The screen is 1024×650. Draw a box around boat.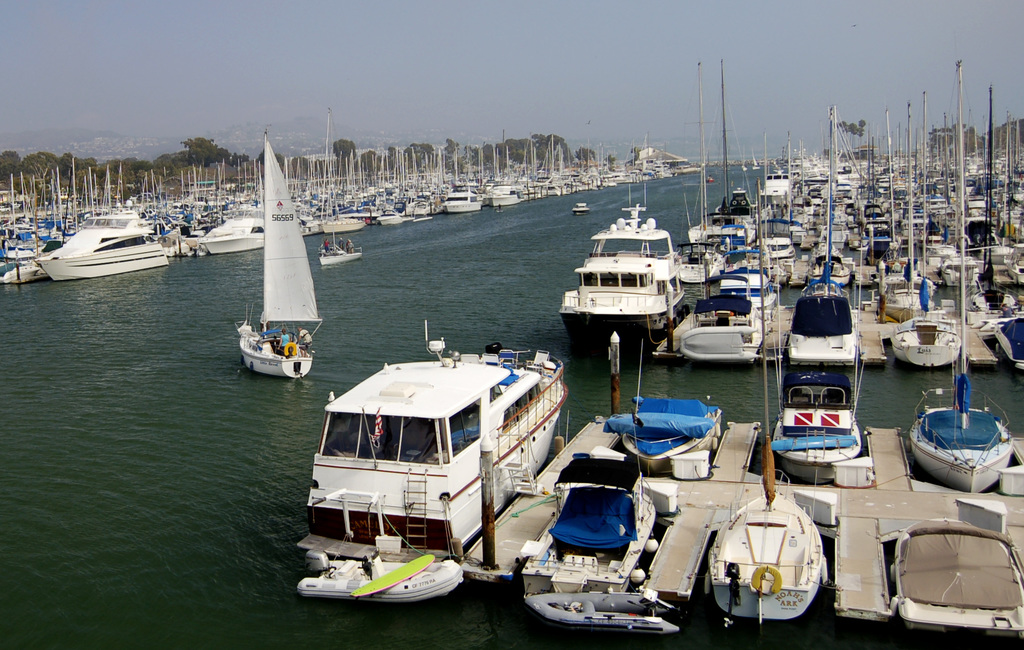
[left=33, top=209, right=170, bottom=282].
